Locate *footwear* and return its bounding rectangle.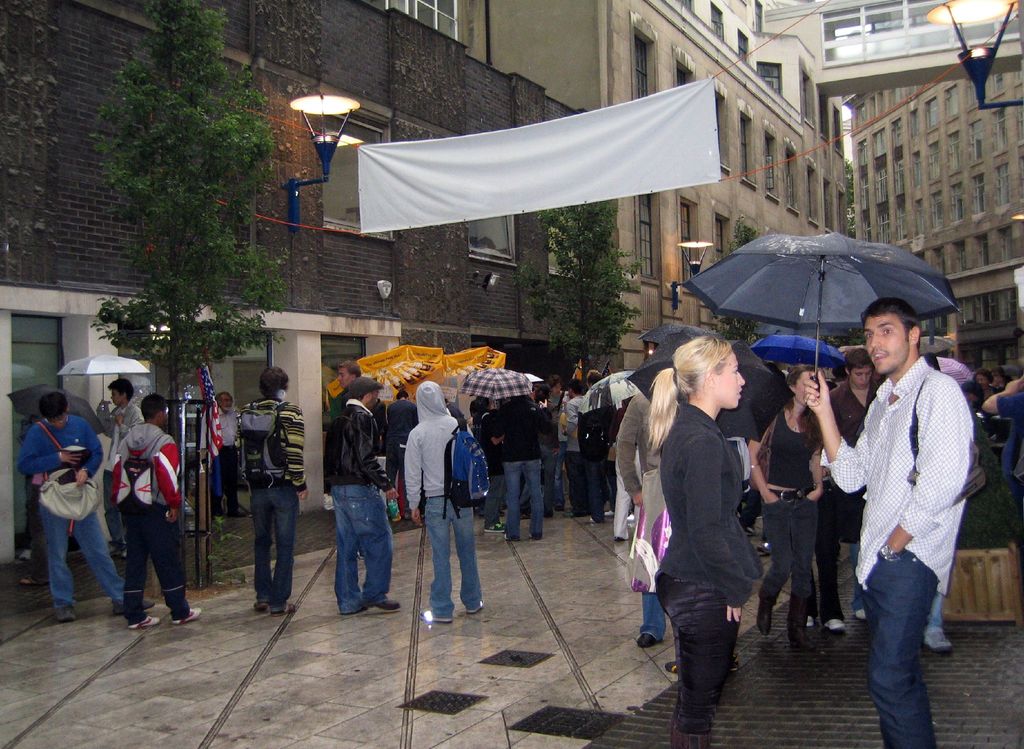
604,507,614,518.
